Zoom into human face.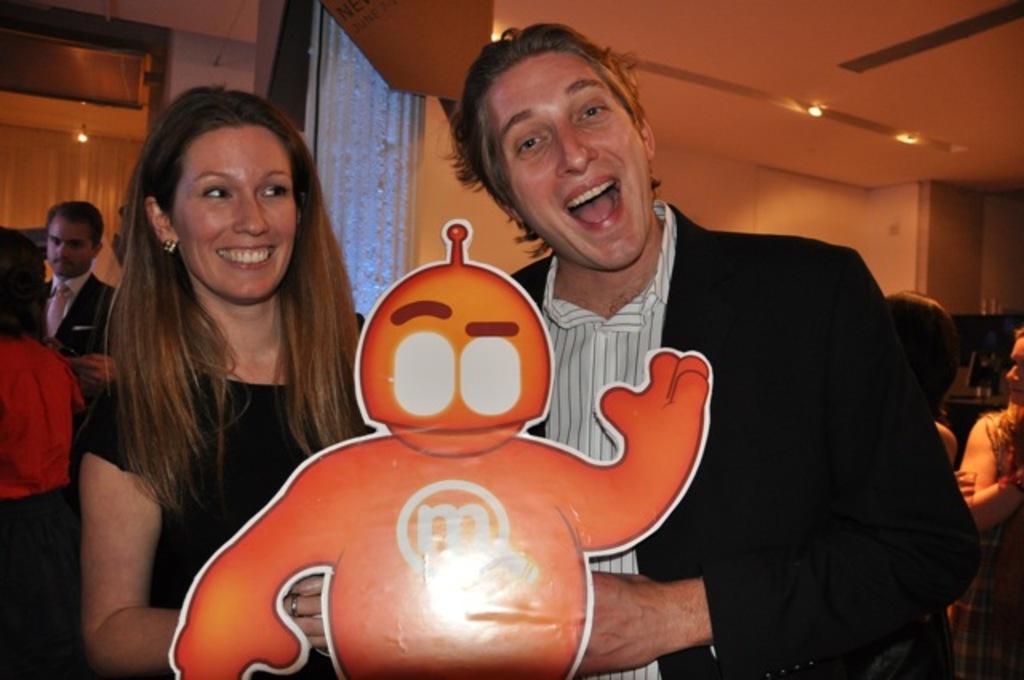
Zoom target: {"x1": 173, "y1": 126, "x2": 296, "y2": 304}.
